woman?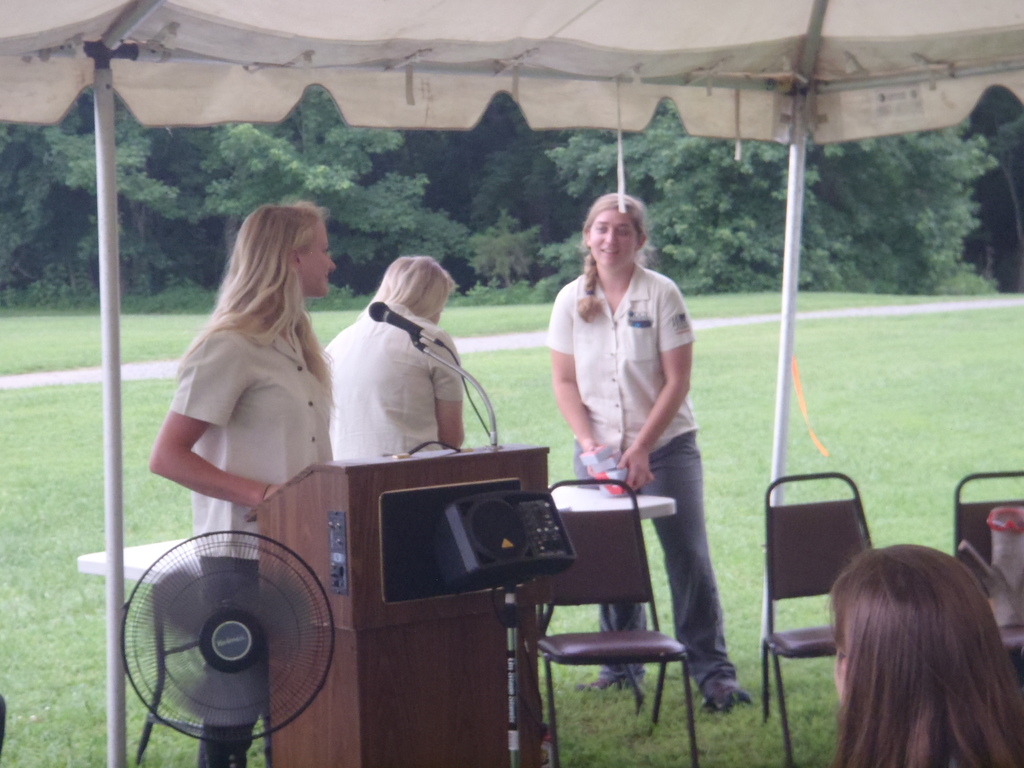
bbox(824, 545, 1023, 767)
